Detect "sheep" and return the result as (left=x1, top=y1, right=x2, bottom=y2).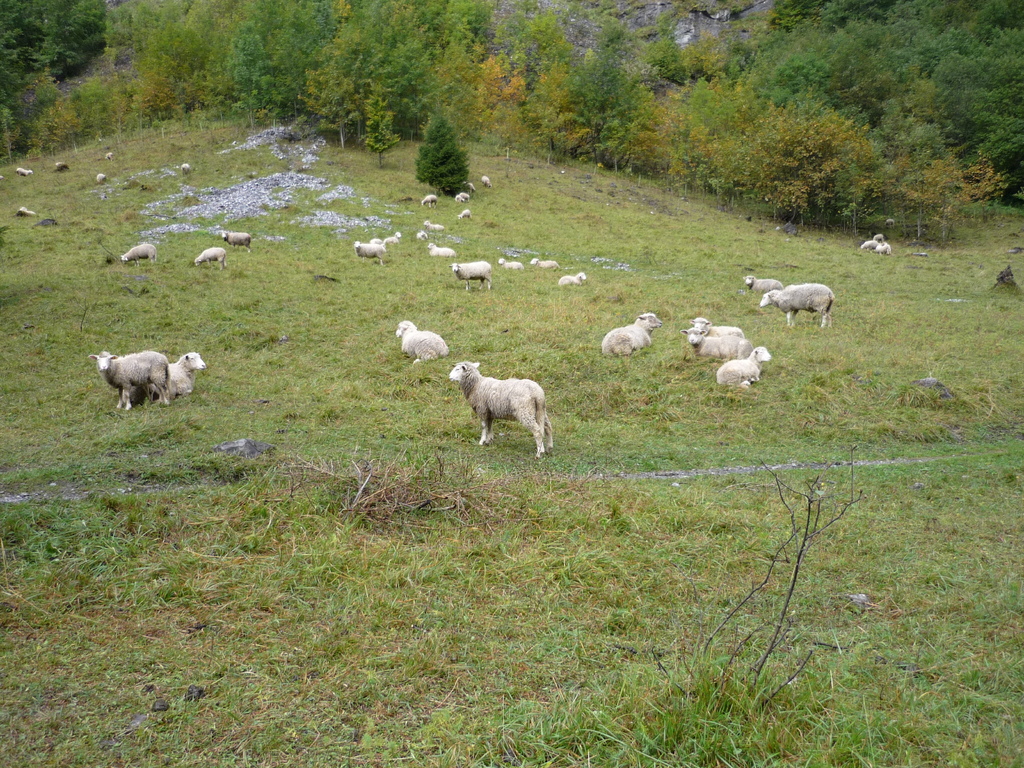
(left=494, top=254, right=522, bottom=269).
